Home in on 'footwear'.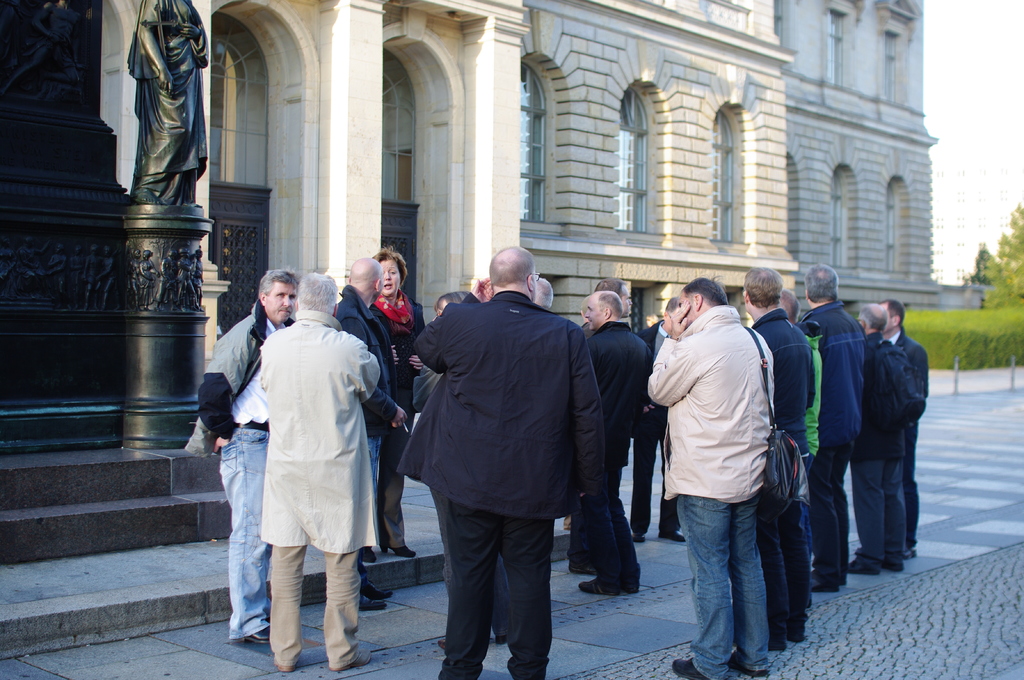
Homed in at 575, 577, 623, 598.
